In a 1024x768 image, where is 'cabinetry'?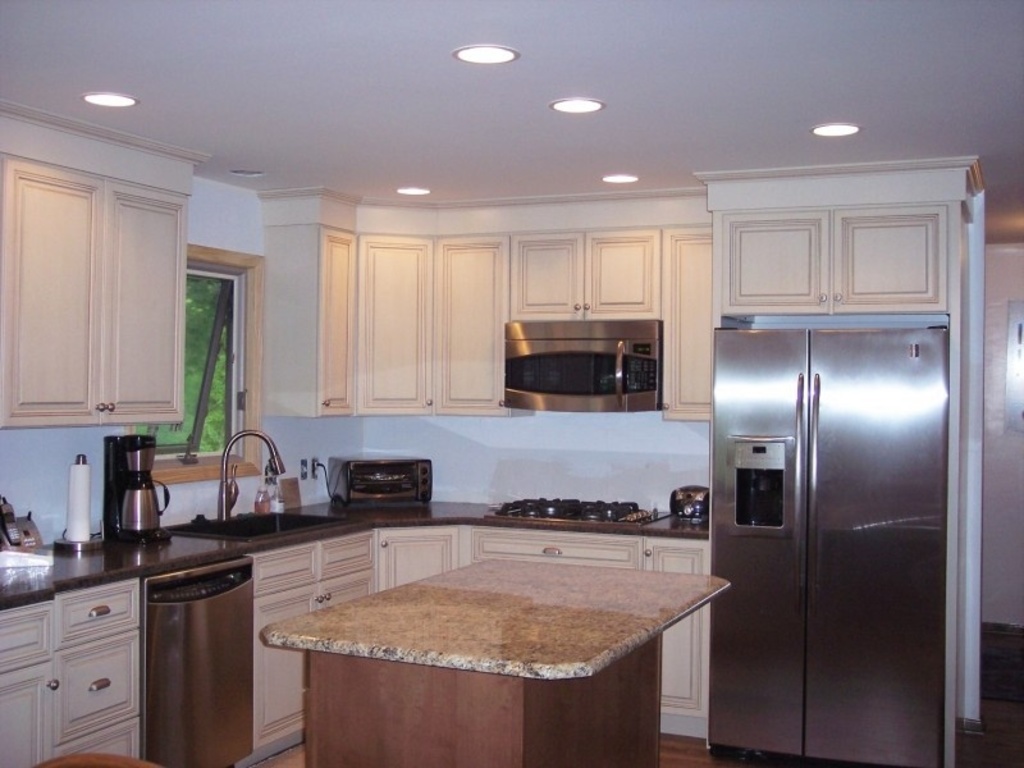
bbox(513, 238, 579, 317).
